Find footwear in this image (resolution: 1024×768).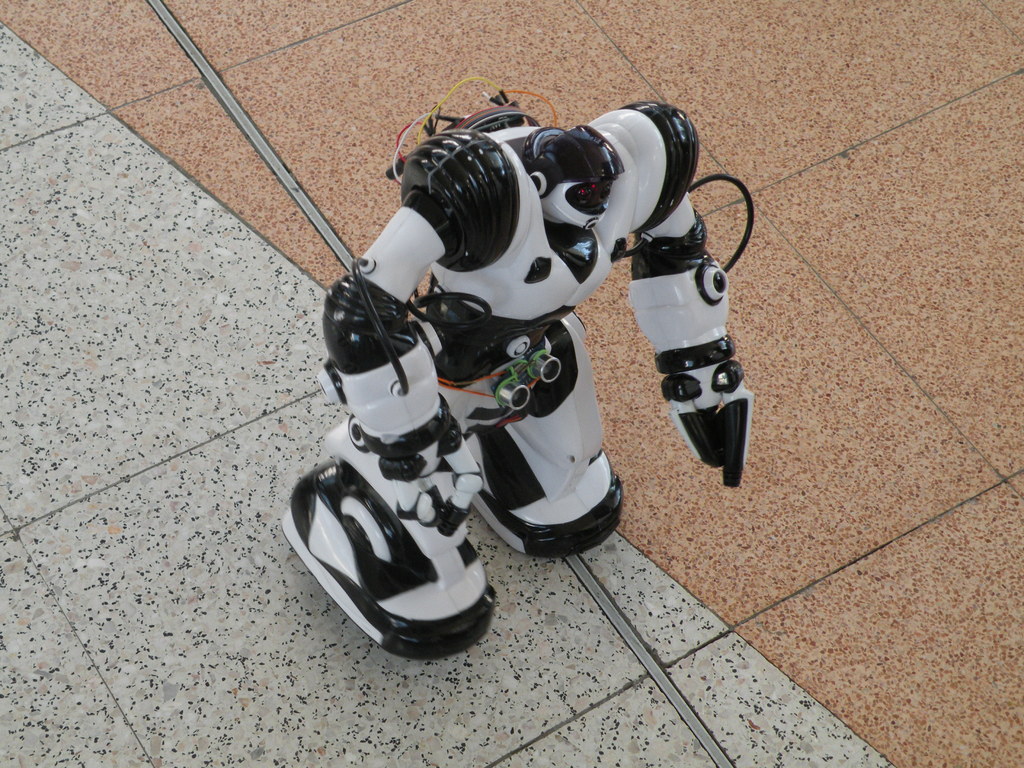
[left=468, top=452, right=623, bottom=566].
